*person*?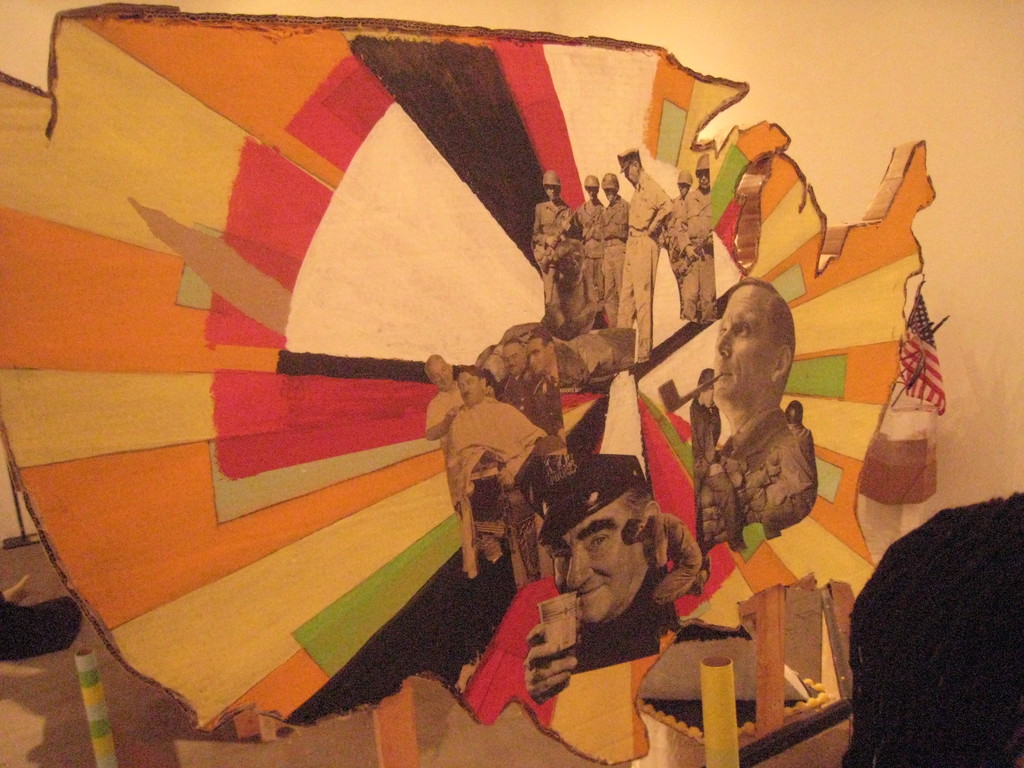
<box>576,173,607,302</box>
